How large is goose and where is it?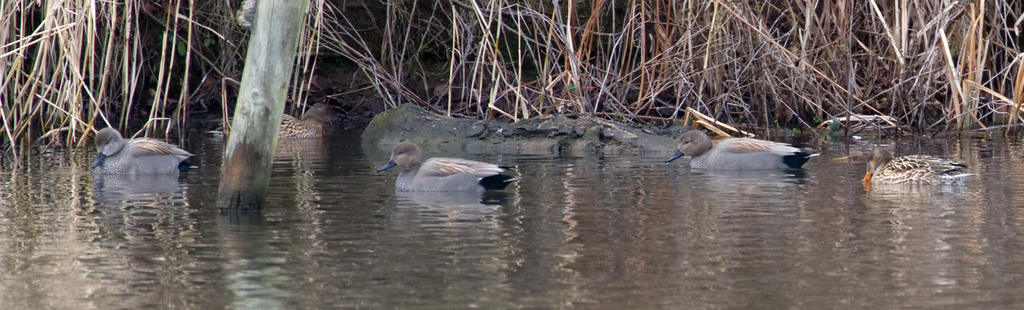
Bounding box: left=92, top=127, right=195, bottom=174.
